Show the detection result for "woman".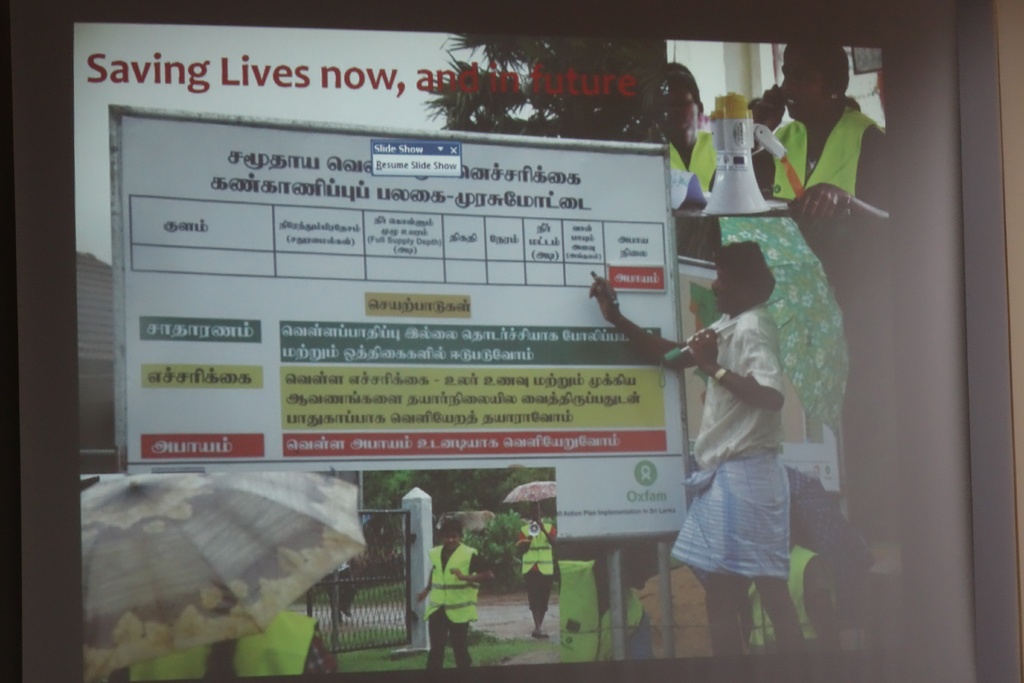
748, 34, 909, 657.
